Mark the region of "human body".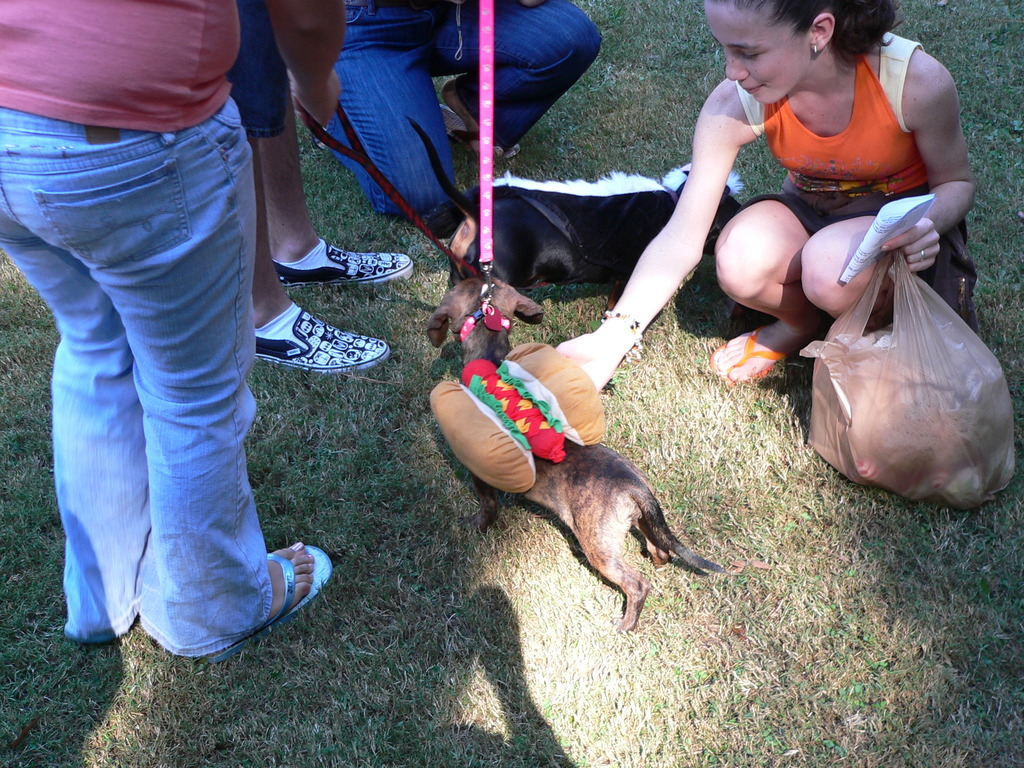
Region: 329:0:605:208.
